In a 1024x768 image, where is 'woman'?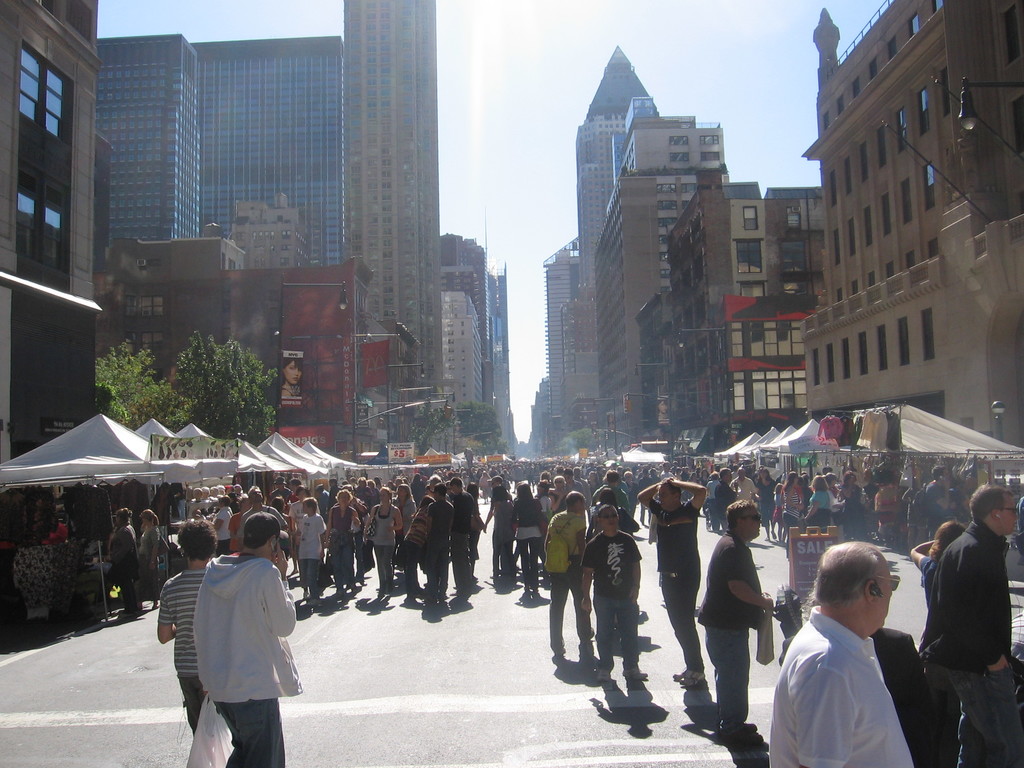
Rect(749, 468, 772, 538).
